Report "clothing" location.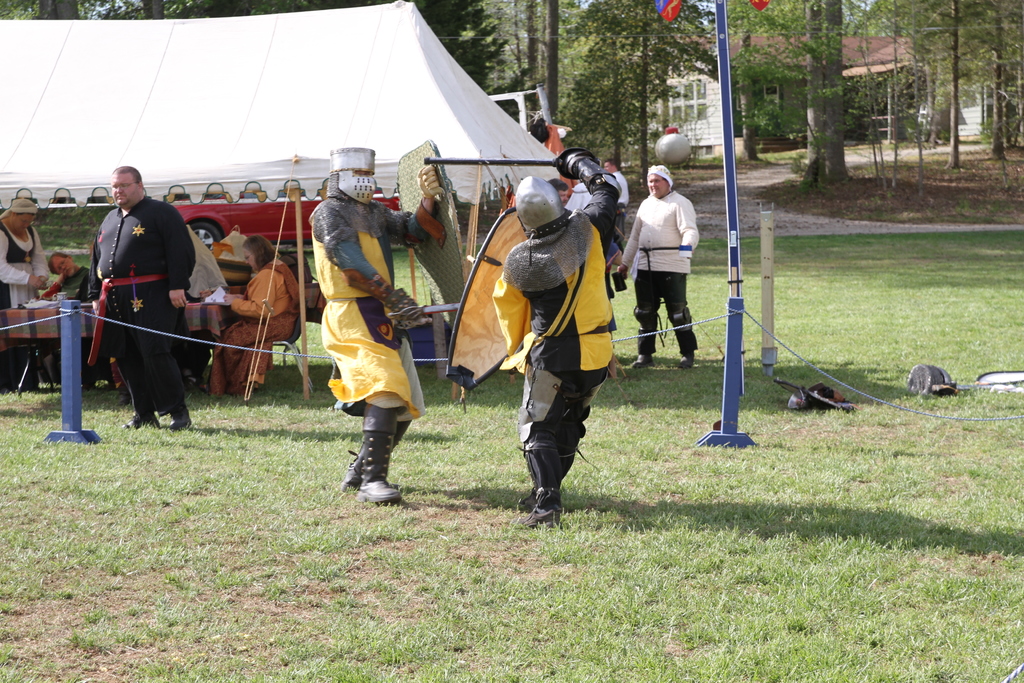
Report: rect(614, 193, 703, 352).
